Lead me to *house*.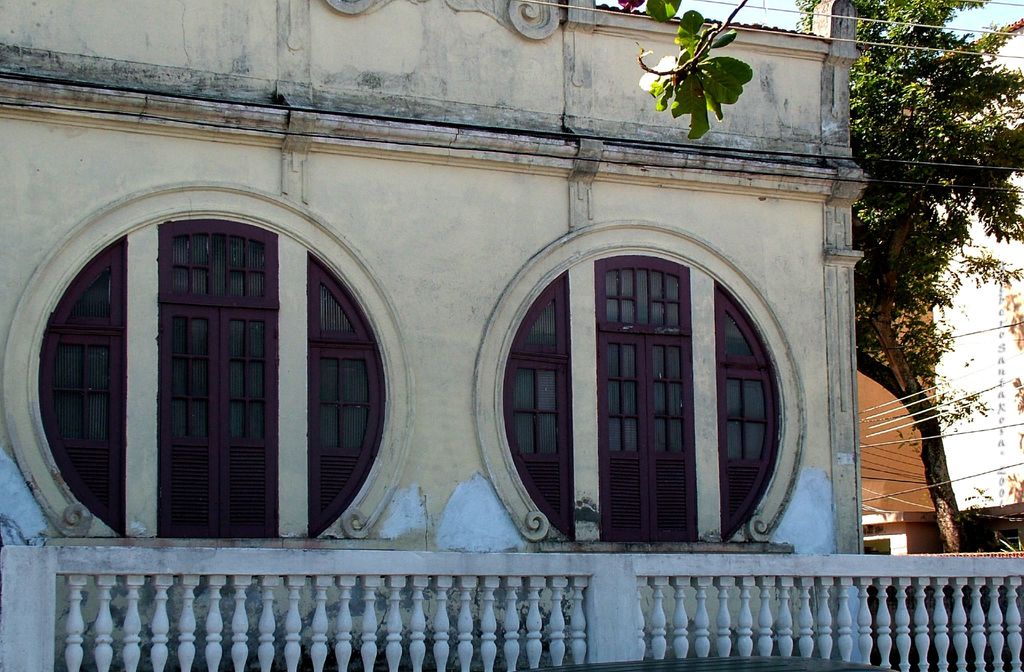
Lead to x1=0, y1=0, x2=972, y2=630.
